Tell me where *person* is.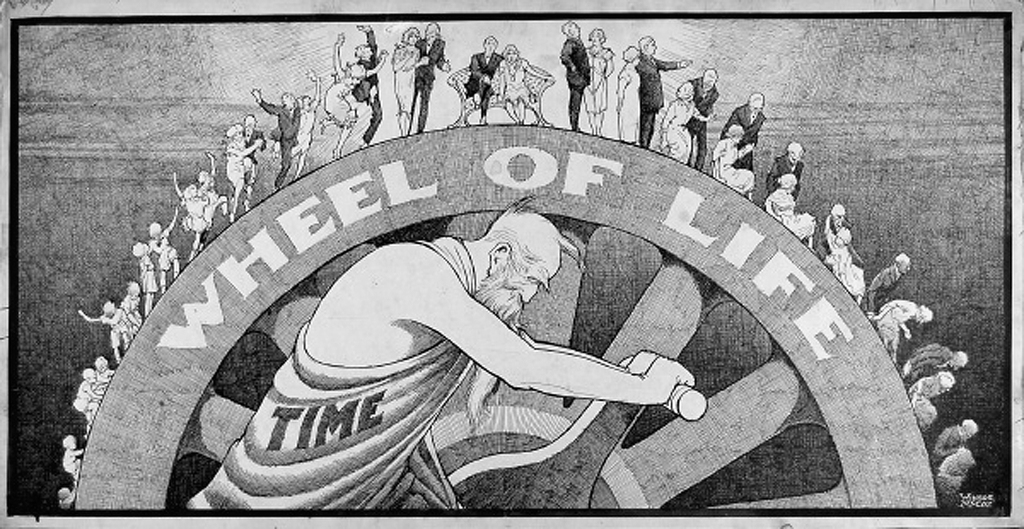
*person* is at 276:72:321:175.
